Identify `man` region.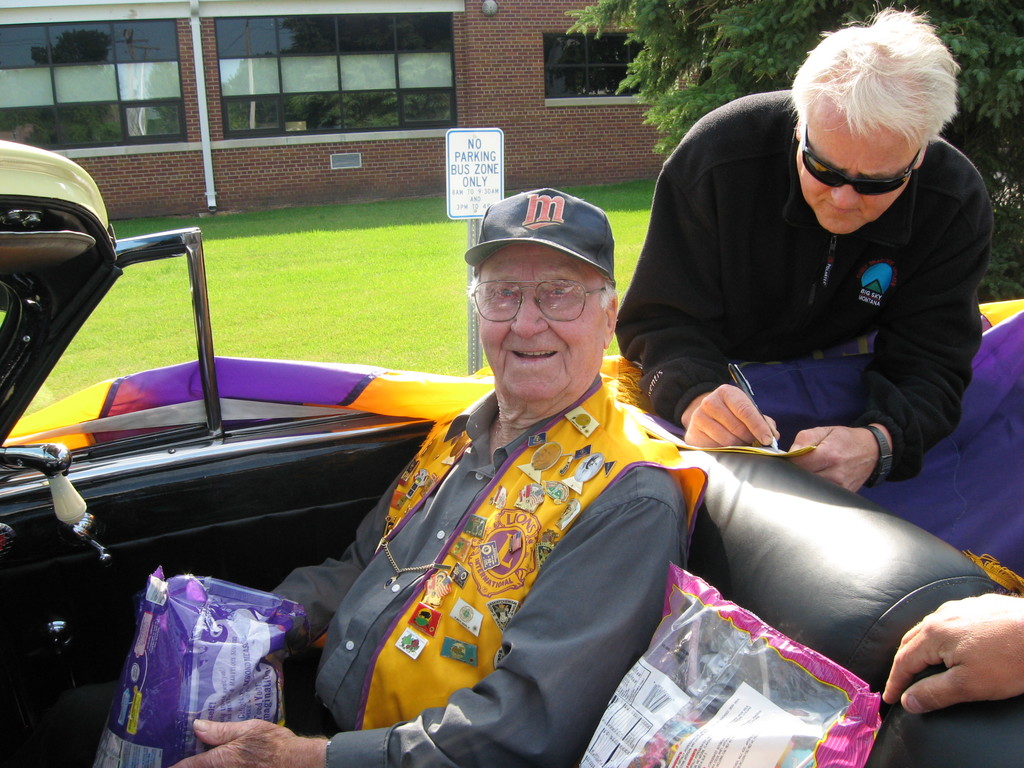
Region: [x1=615, y1=0, x2=998, y2=498].
